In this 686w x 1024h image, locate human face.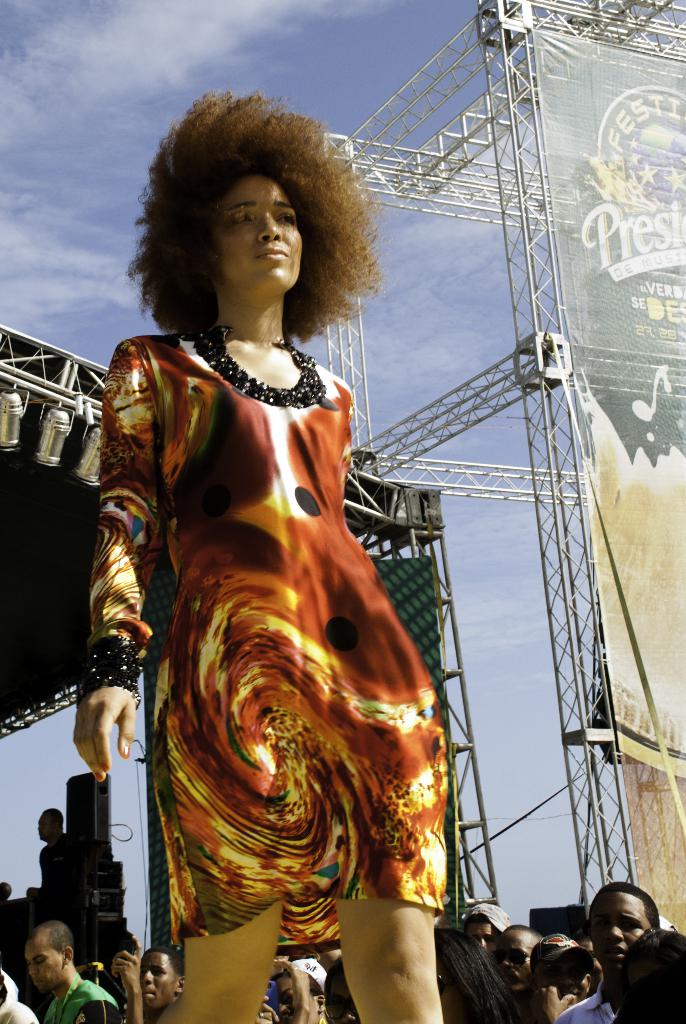
Bounding box: <region>498, 932, 533, 991</region>.
